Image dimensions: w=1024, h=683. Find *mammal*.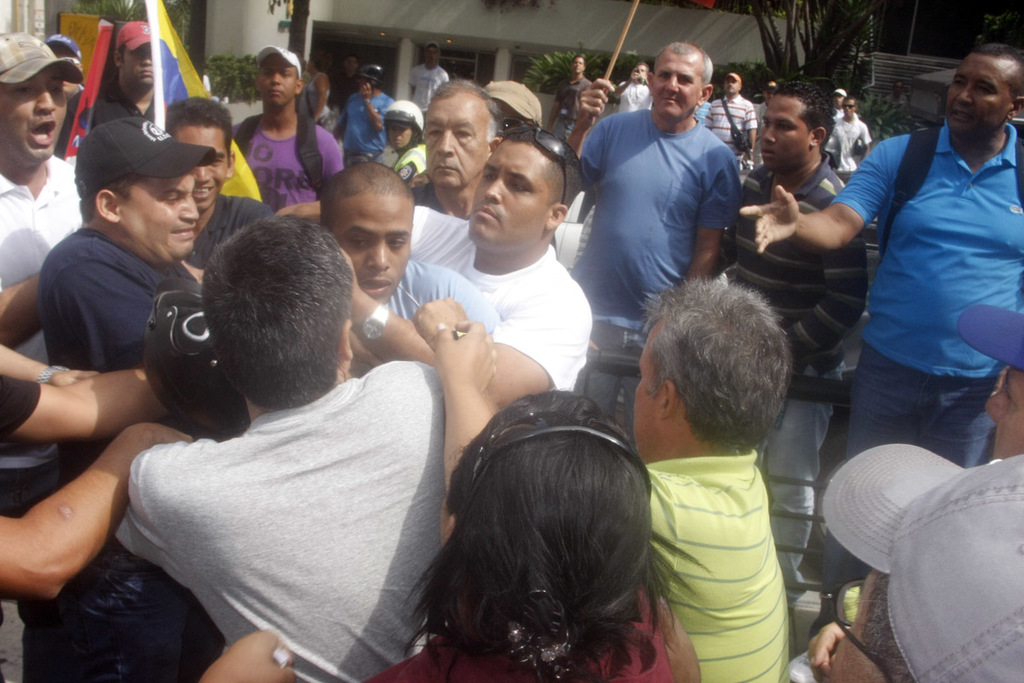
Rect(38, 114, 212, 682).
